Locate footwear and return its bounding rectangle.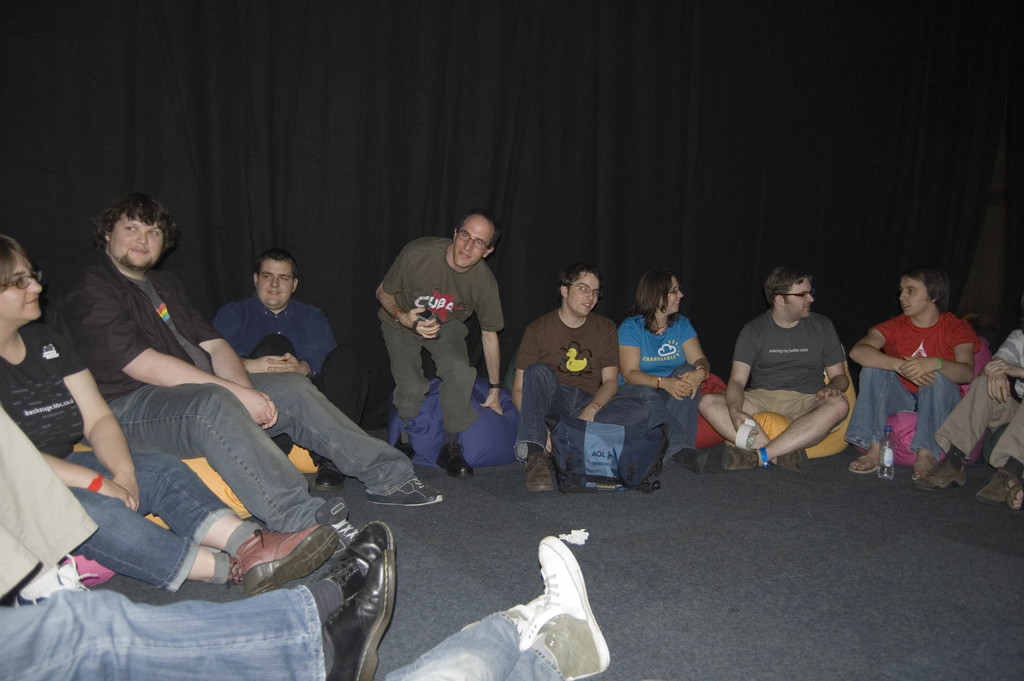
x1=438 y1=443 x2=474 y2=480.
